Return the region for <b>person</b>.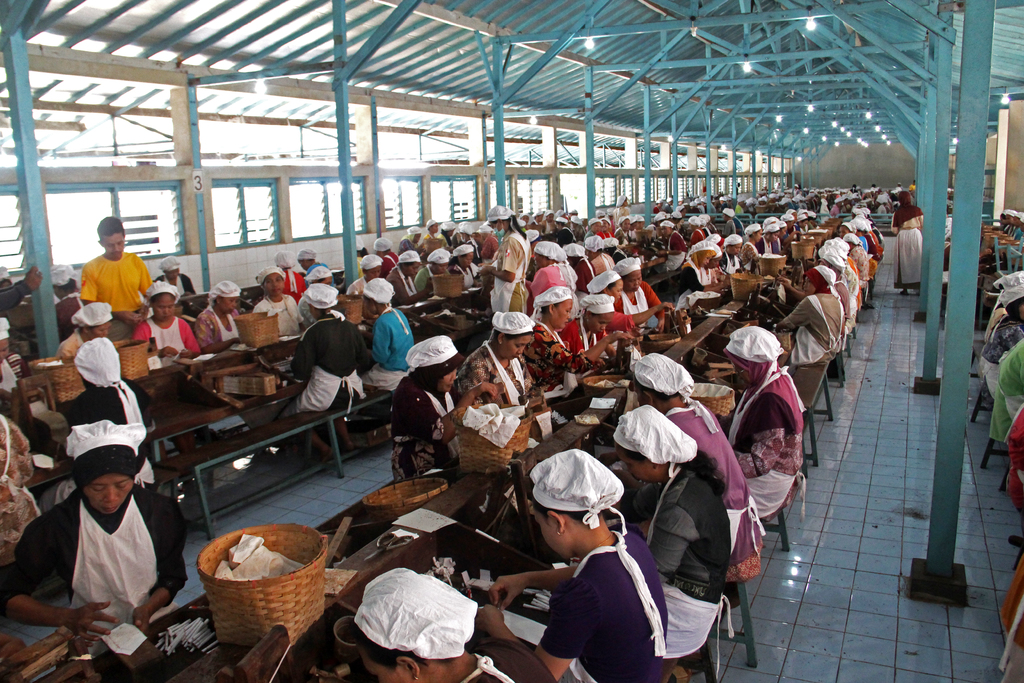
rect(476, 447, 670, 682).
